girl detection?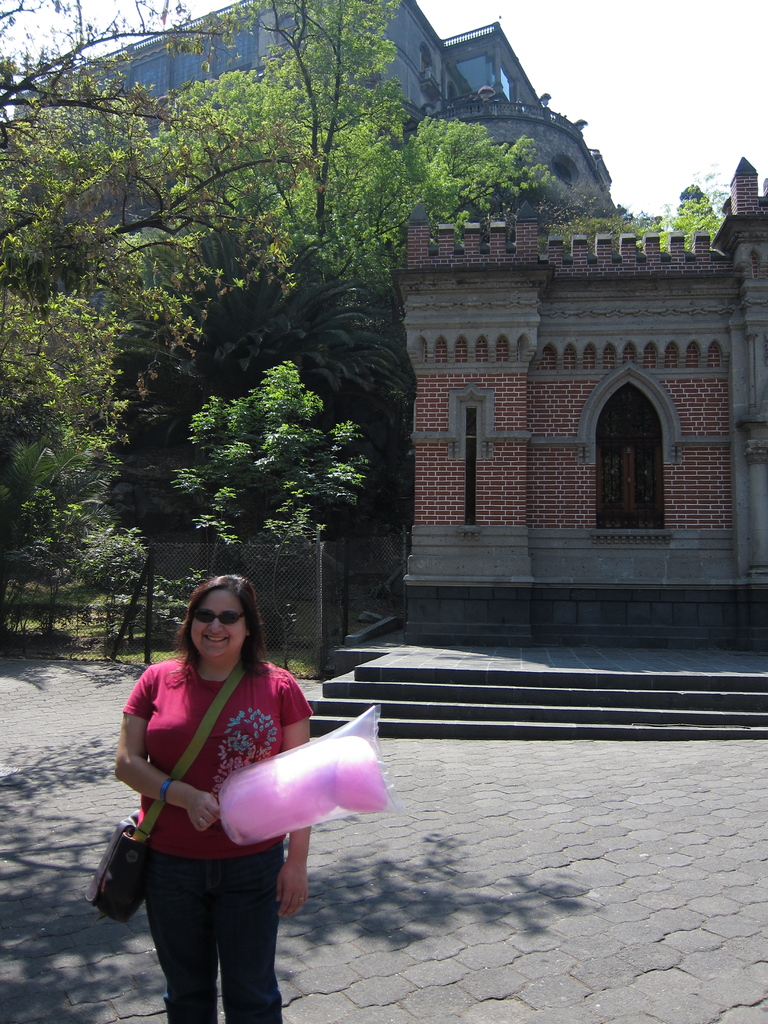
(left=117, top=570, right=310, bottom=1023)
